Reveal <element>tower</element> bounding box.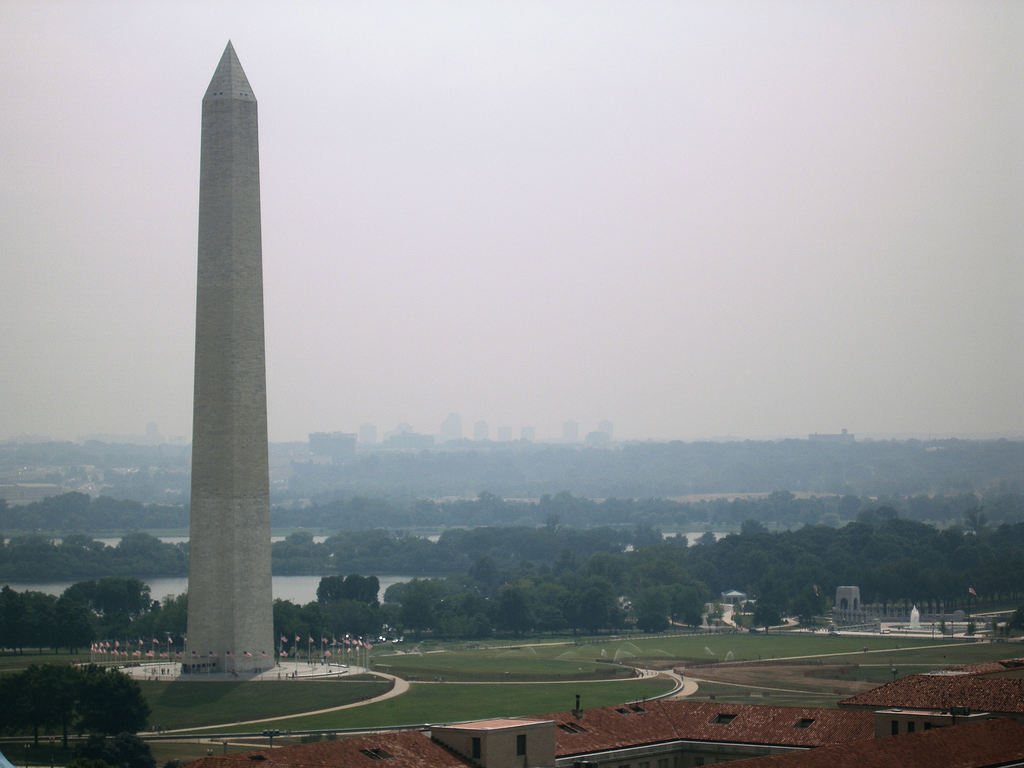
Revealed: (left=186, top=38, right=276, bottom=671).
